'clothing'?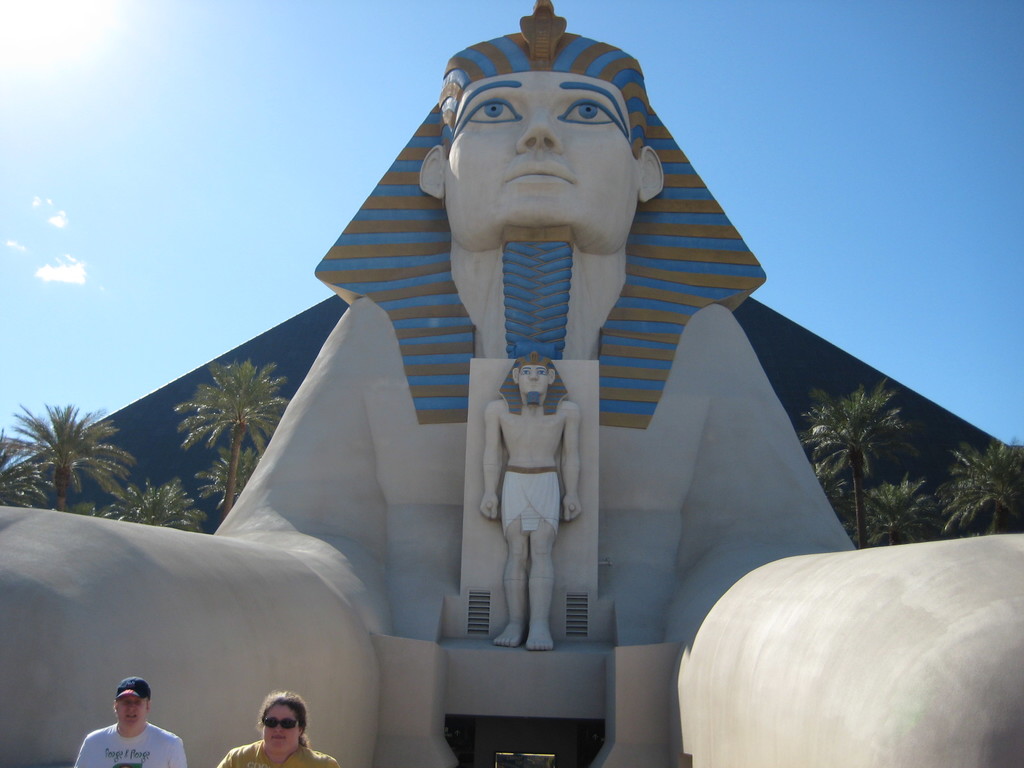
box(216, 736, 339, 767)
